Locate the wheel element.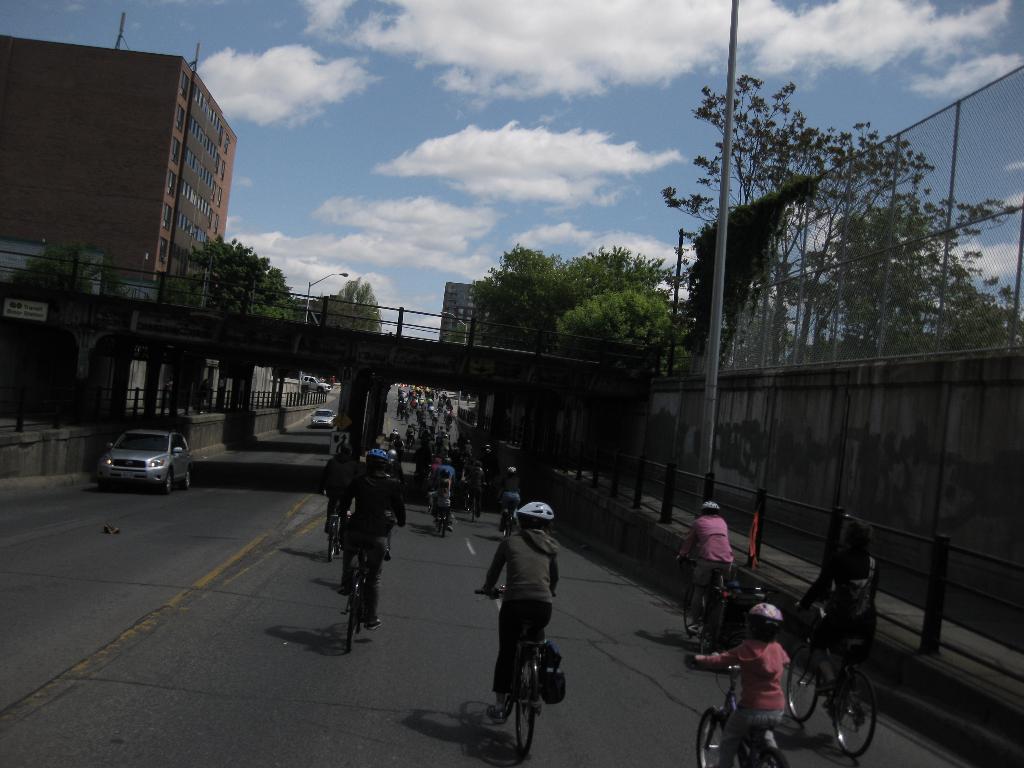
Element bbox: box=[186, 470, 194, 488].
